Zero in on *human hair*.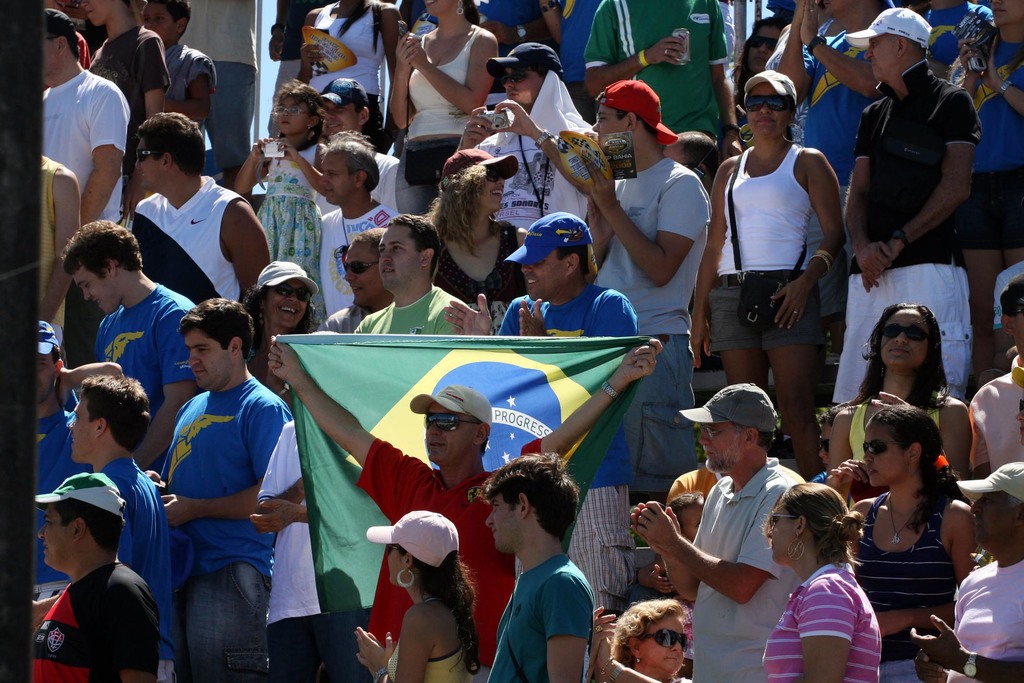
Zeroed in: [left=420, top=161, right=497, bottom=257].
